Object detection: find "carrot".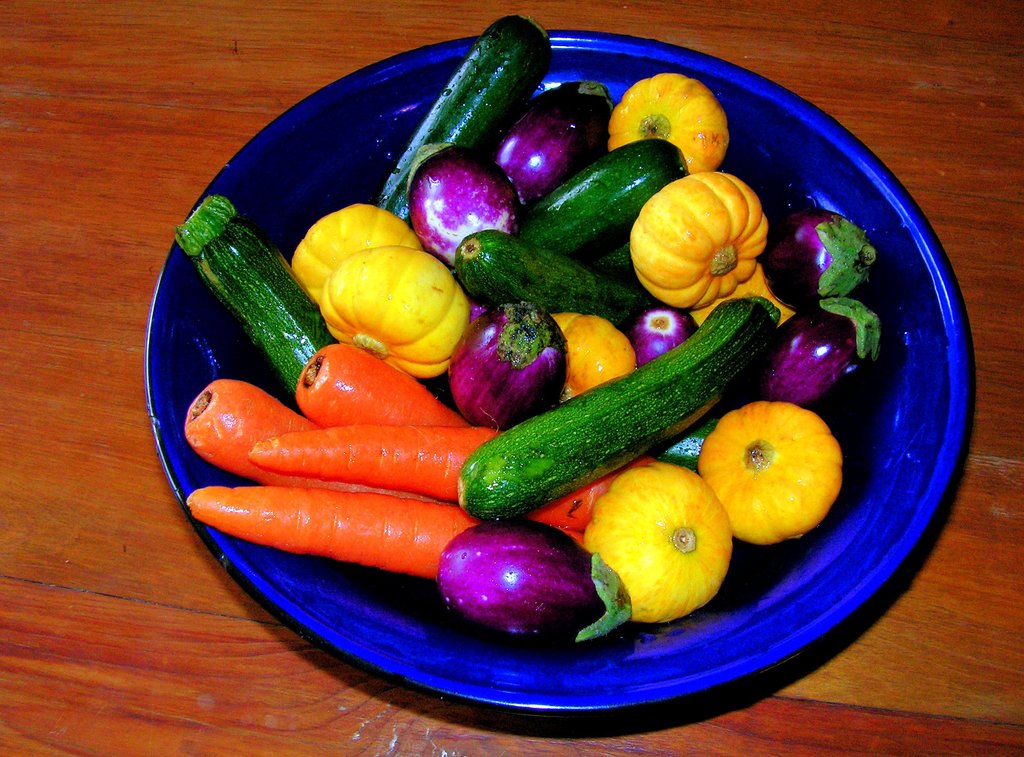
bbox=(295, 335, 475, 433).
